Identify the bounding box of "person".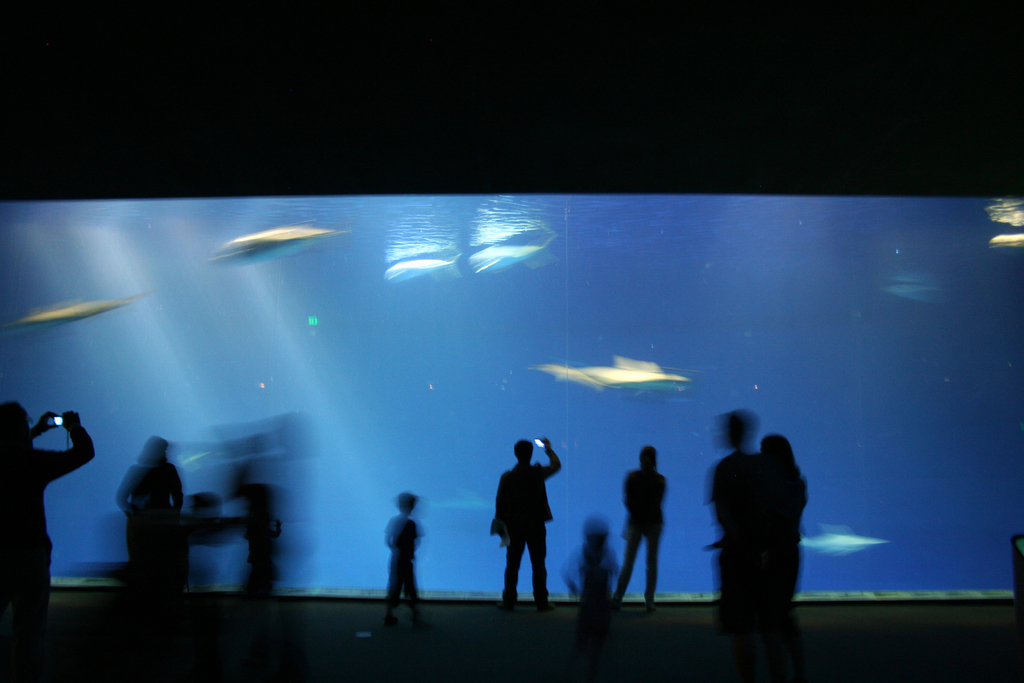
[left=388, top=488, right=421, bottom=627].
